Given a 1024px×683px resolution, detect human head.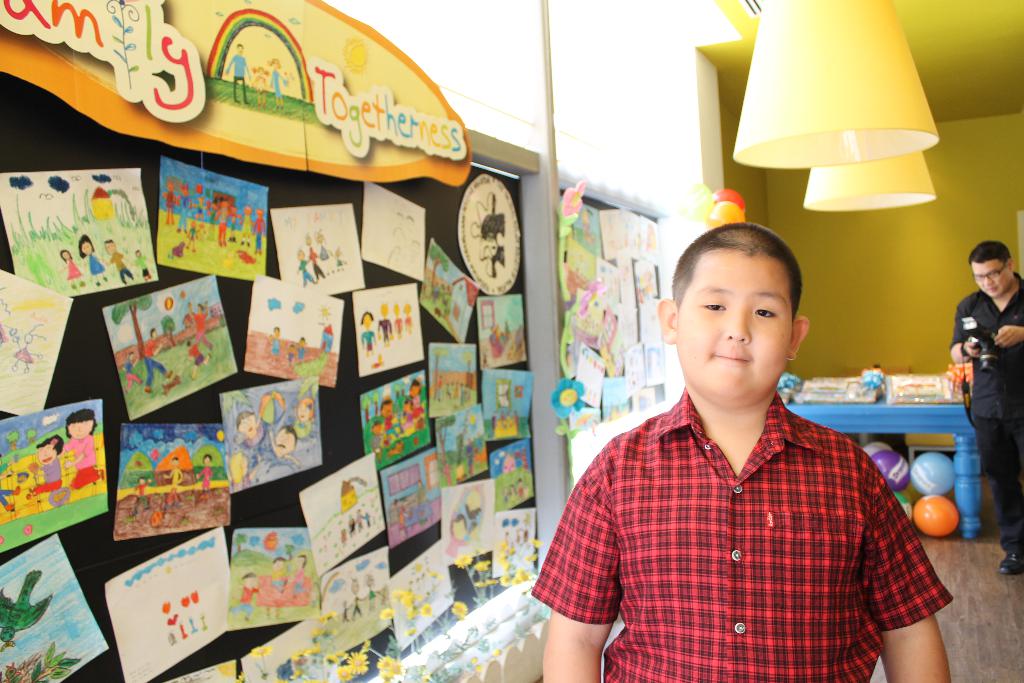
(58,248,72,261).
